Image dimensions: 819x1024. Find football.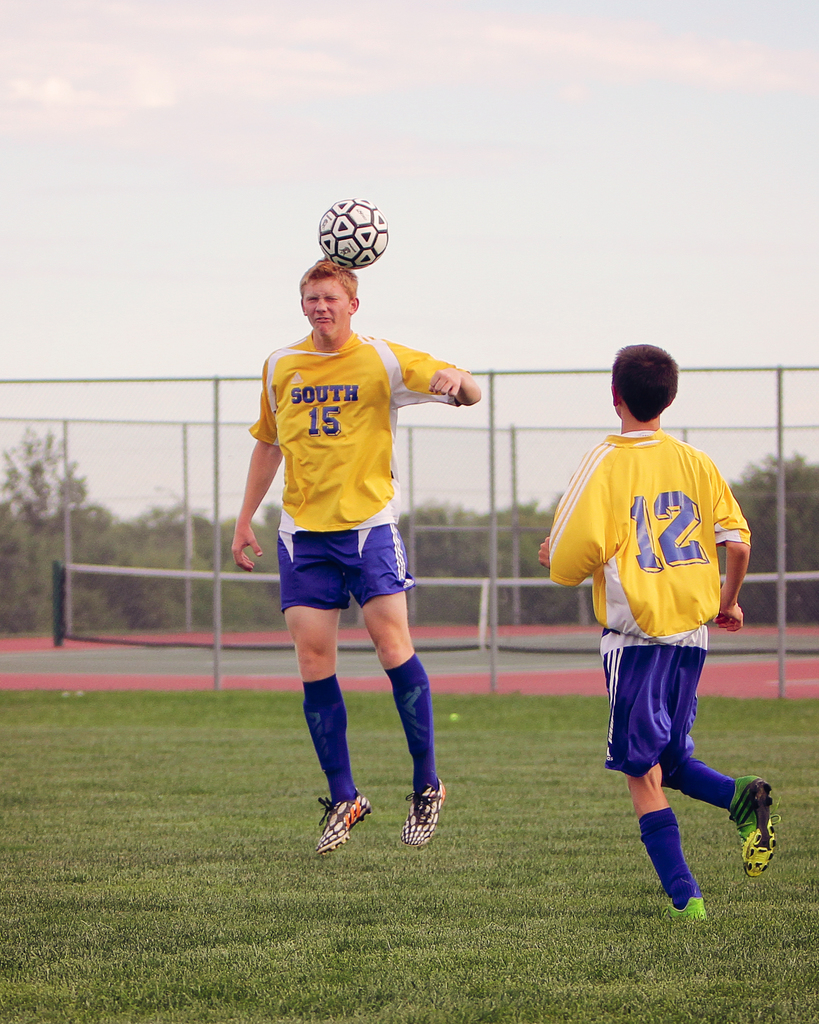
region(314, 195, 390, 271).
